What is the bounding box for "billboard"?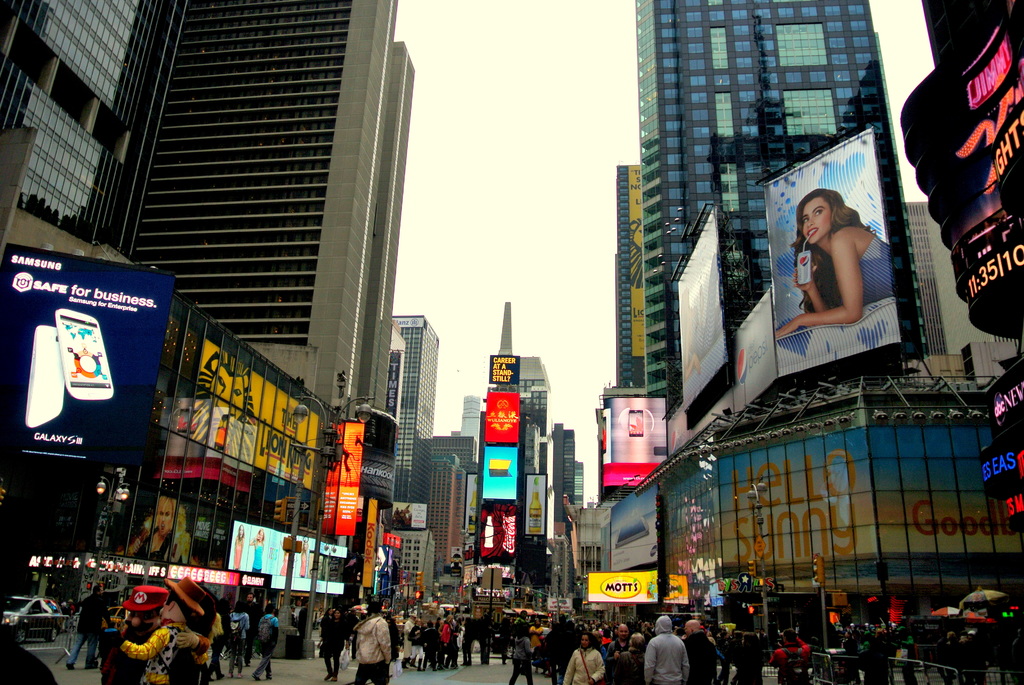
BBox(0, 257, 166, 464).
